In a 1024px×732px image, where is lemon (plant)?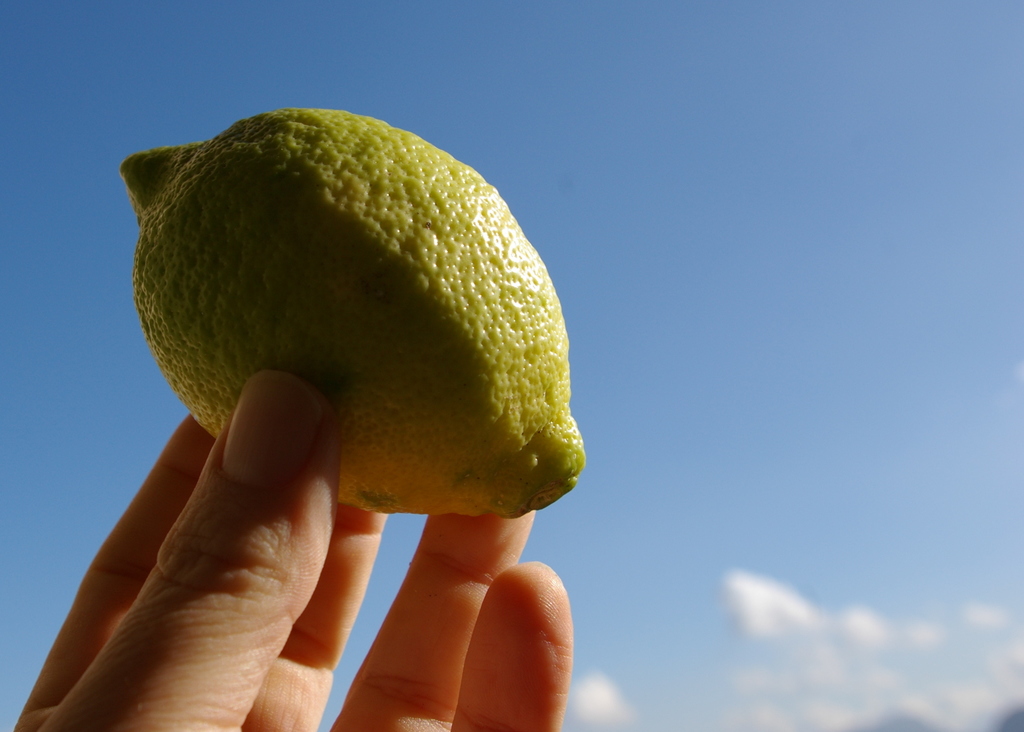
[x1=120, y1=109, x2=586, y2=511].
